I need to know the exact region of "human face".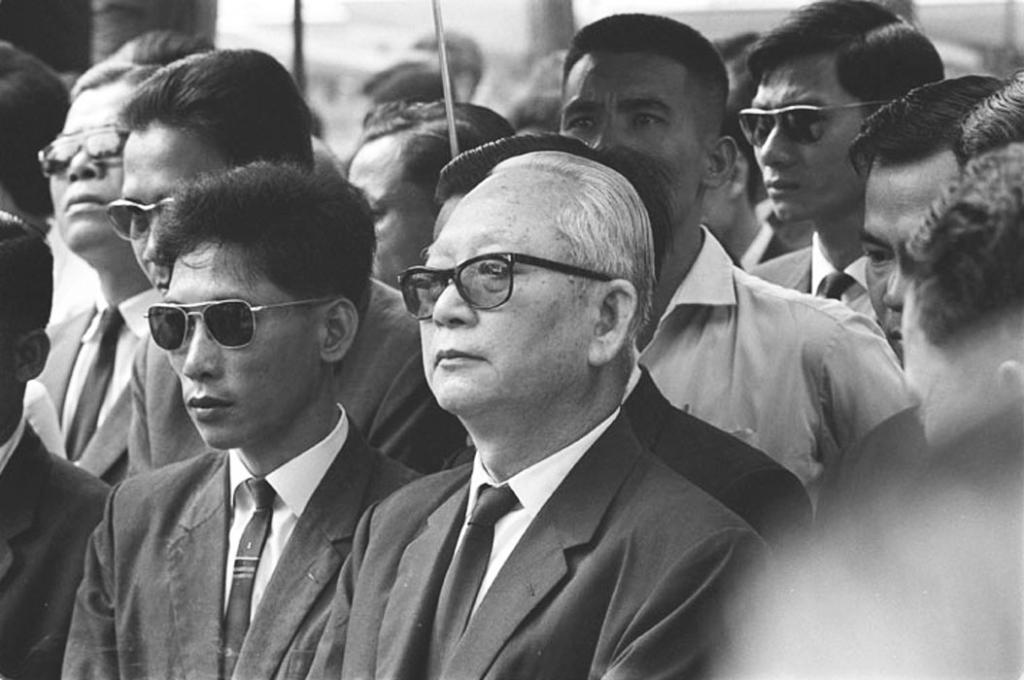
Region: 737, 70, 863, 225.
